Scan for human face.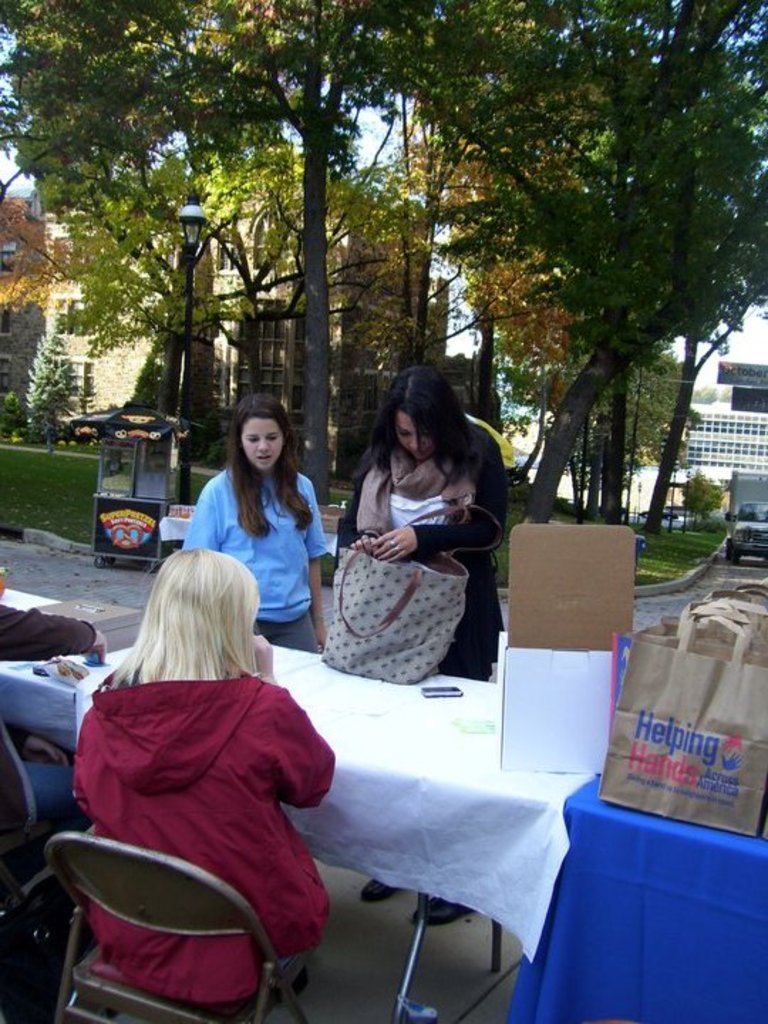
Scan result: (400,412,427,457).
